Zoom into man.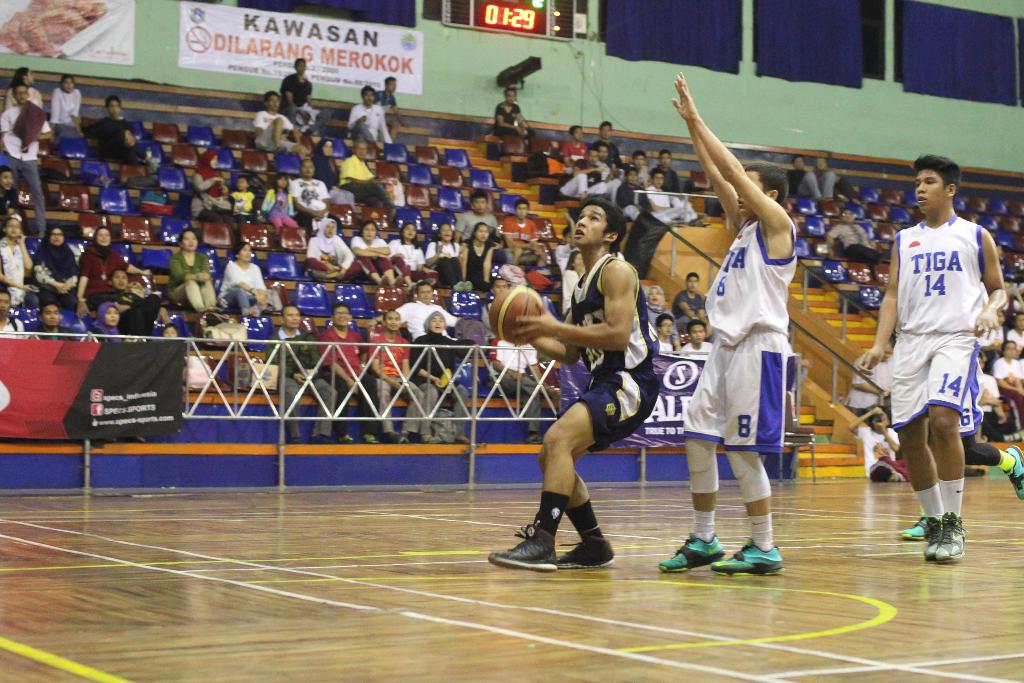
Zoom target: detection(859, 145, 1007, 575).
